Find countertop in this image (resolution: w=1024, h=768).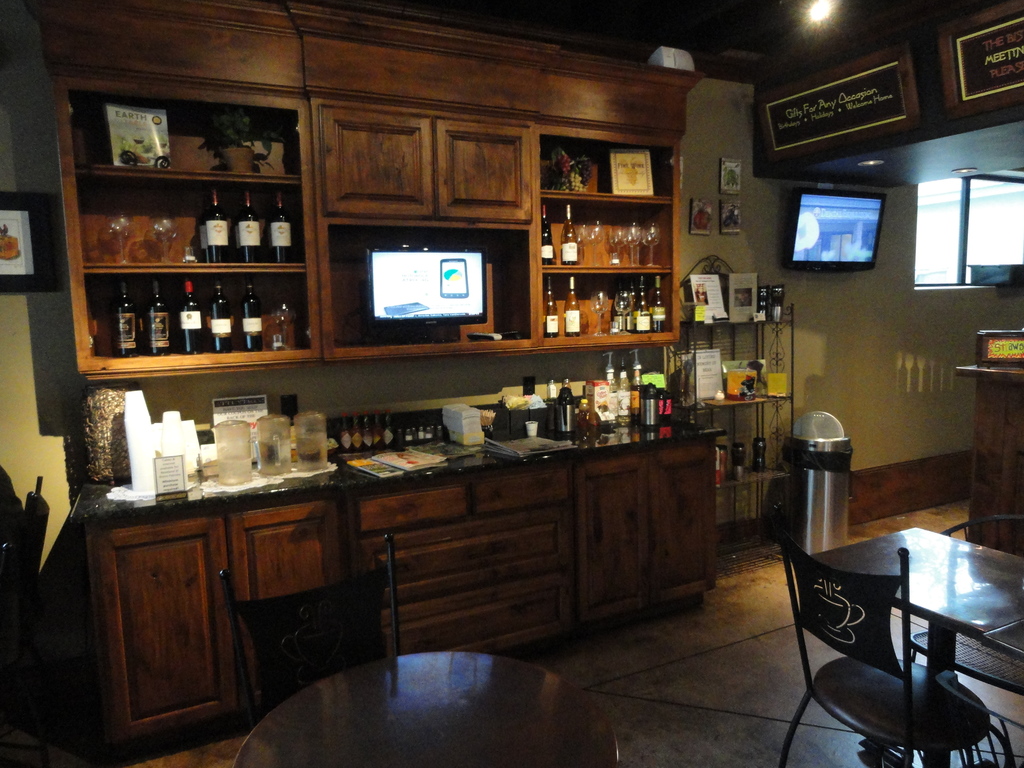
[left=67, top=435, right=724, bottom=753].
